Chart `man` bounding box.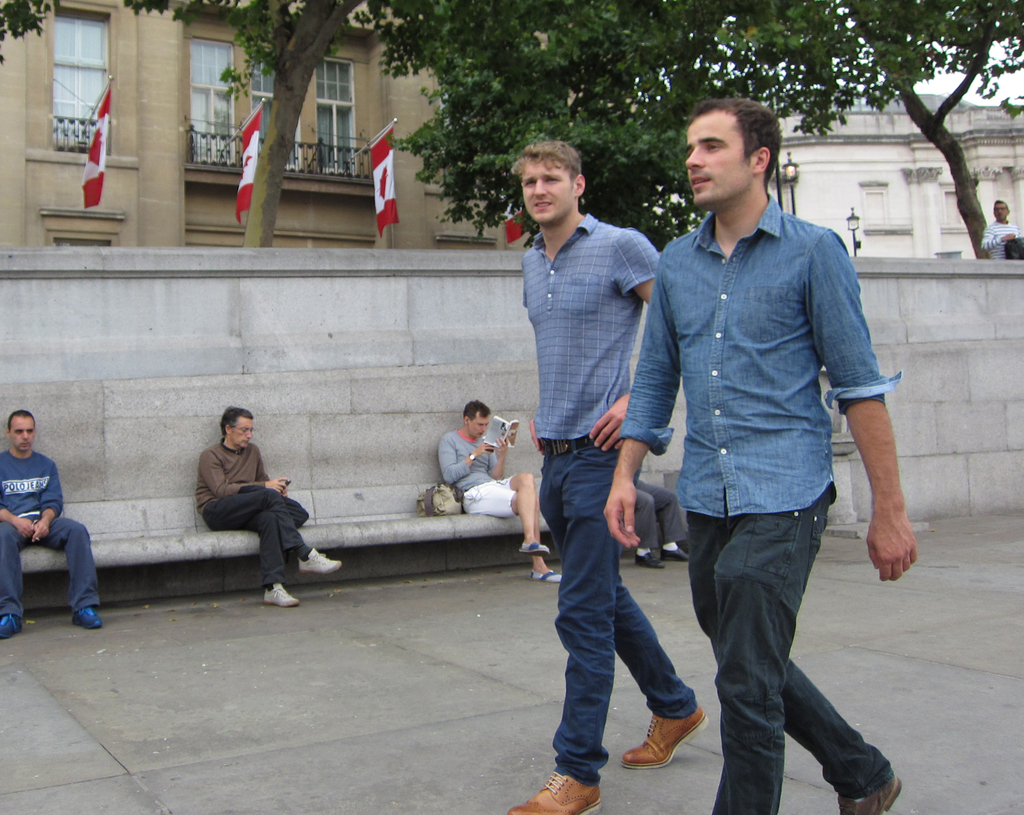
Charted: BBox(634, 475, 689, 572).
